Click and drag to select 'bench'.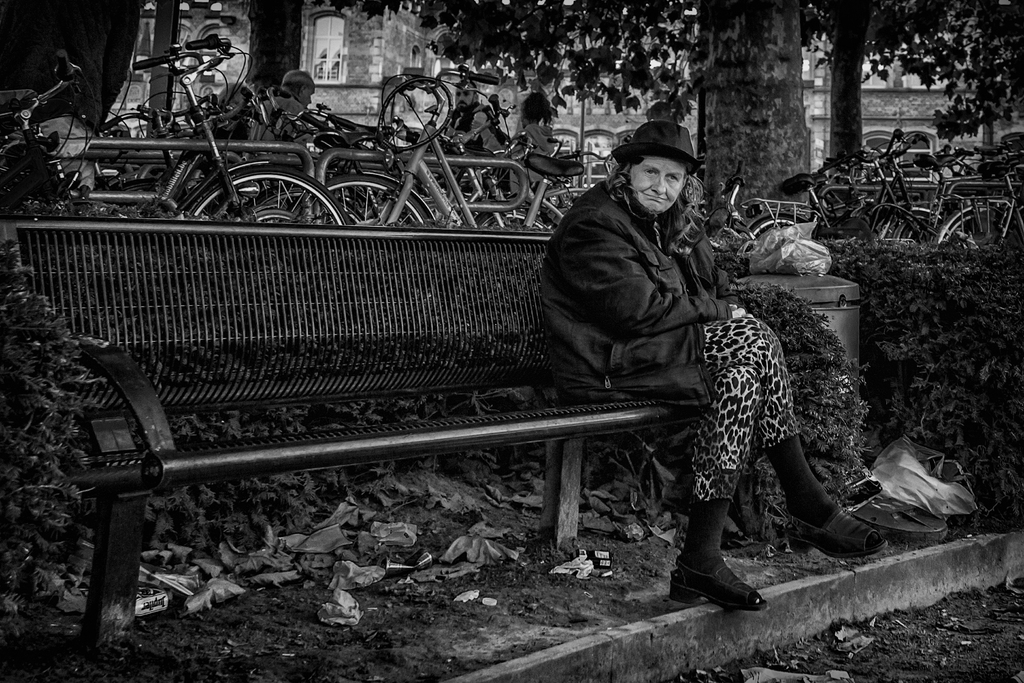
Selection: <box>2,220,697,656</box>.
